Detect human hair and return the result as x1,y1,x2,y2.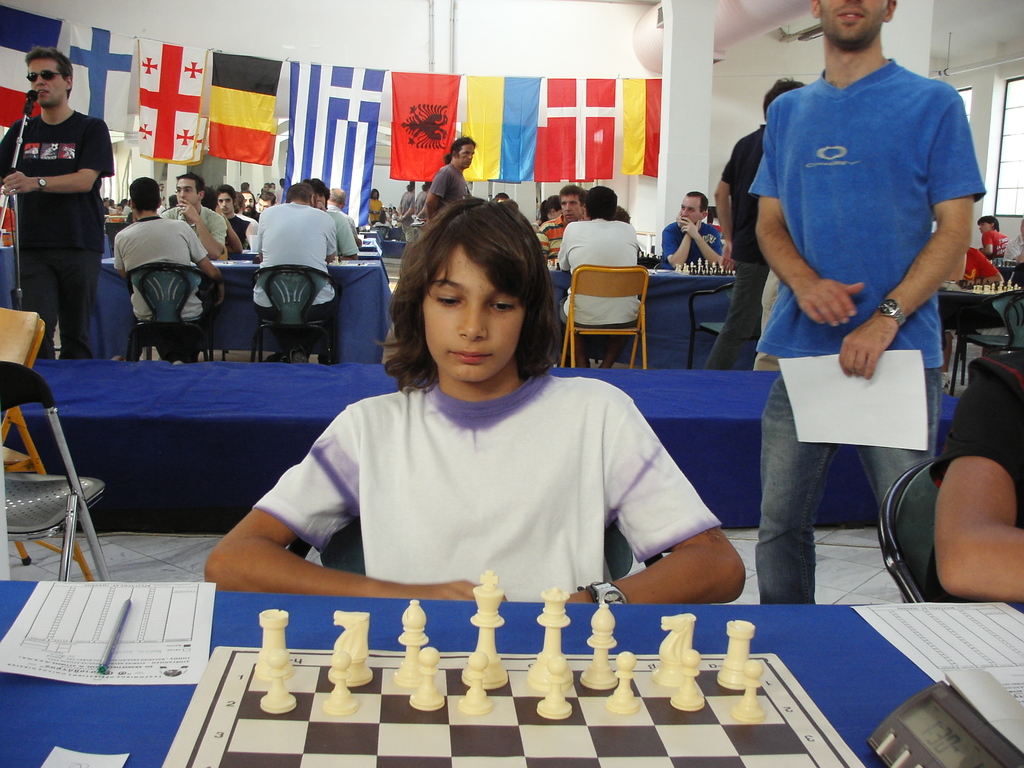
218,182,234,195.
